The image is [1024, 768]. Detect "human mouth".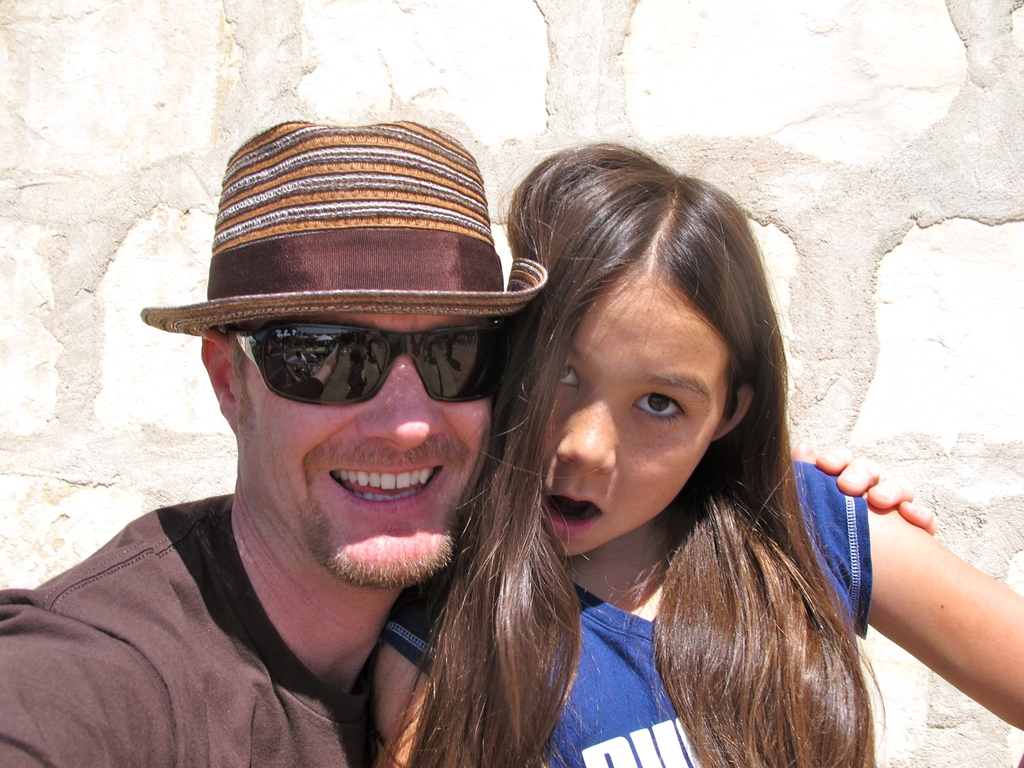
Detection: [x1=541, y1=481, x2=609, y2=546].
